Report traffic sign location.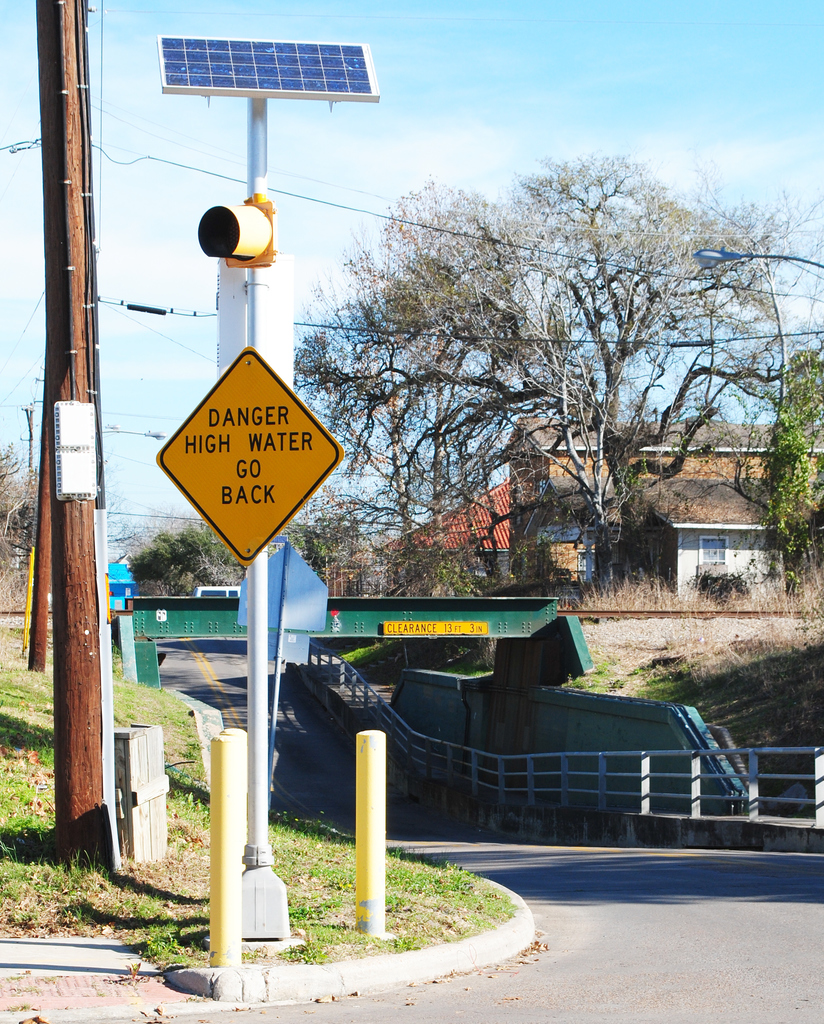
Report: [382, 623, 489, 634].
